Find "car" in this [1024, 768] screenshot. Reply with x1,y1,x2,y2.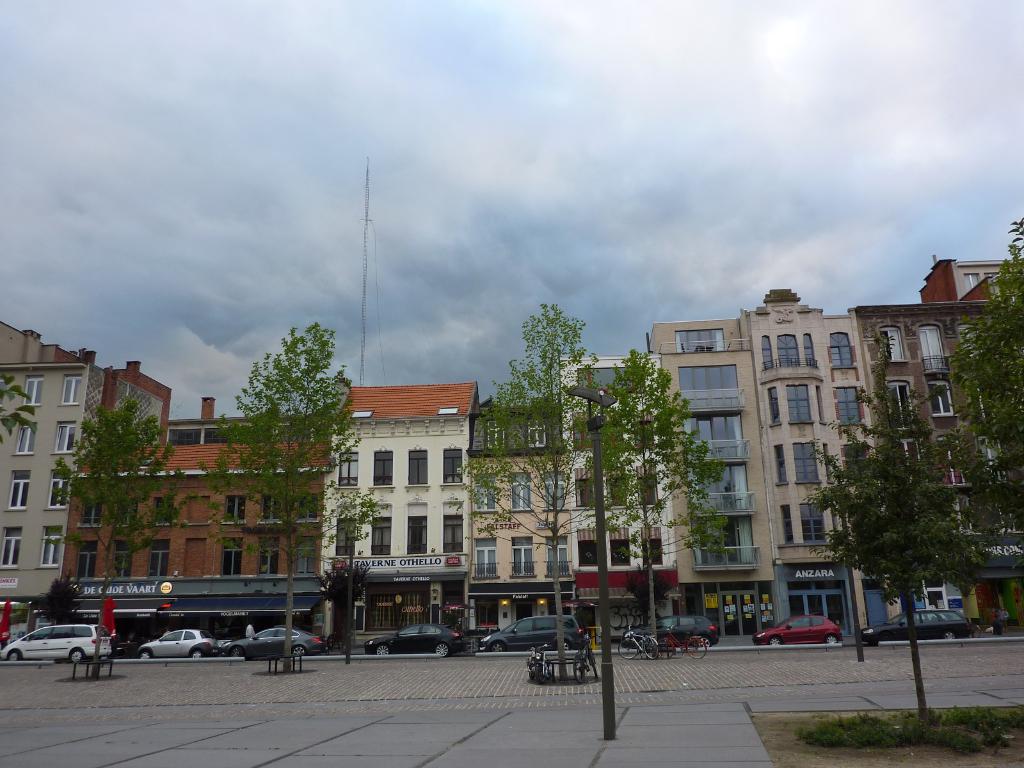
626,614,724,651.
